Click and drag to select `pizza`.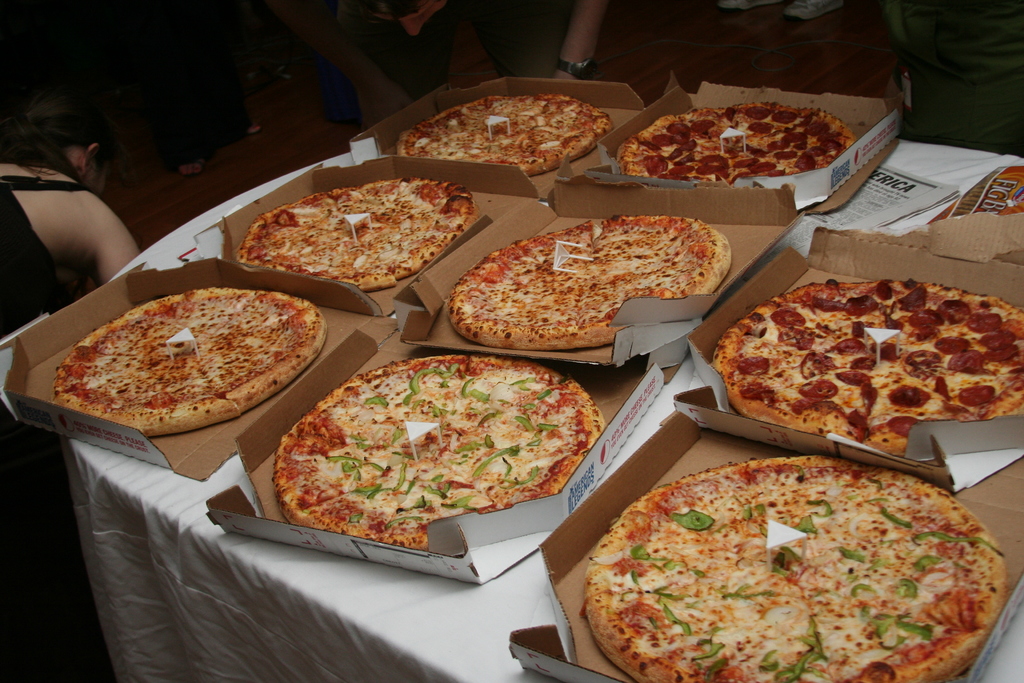
Selection: [left=238, top=180, right=474, bottom=290].
